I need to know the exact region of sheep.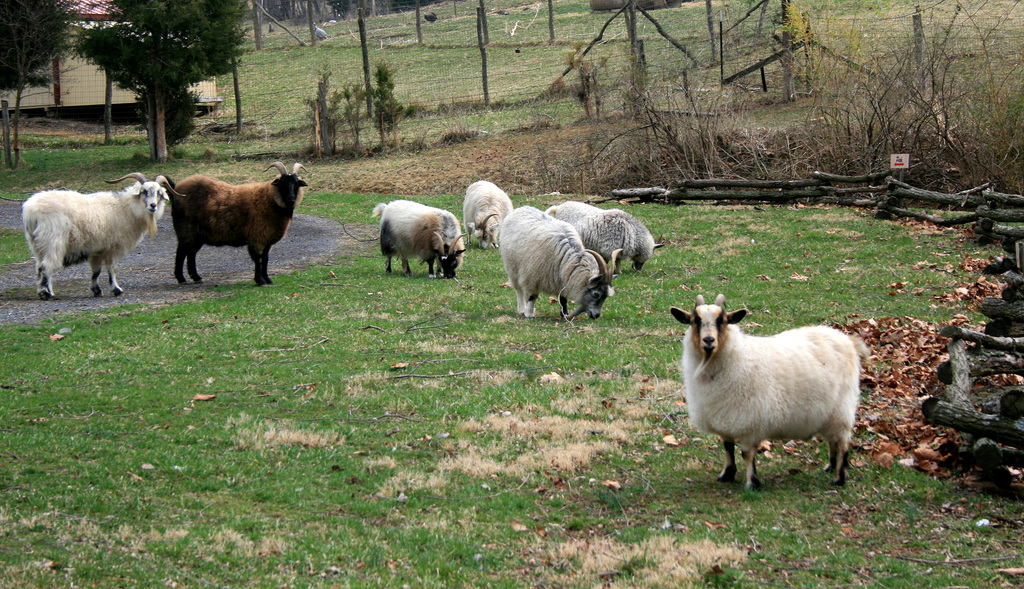
Region: [173,161,305,284].
